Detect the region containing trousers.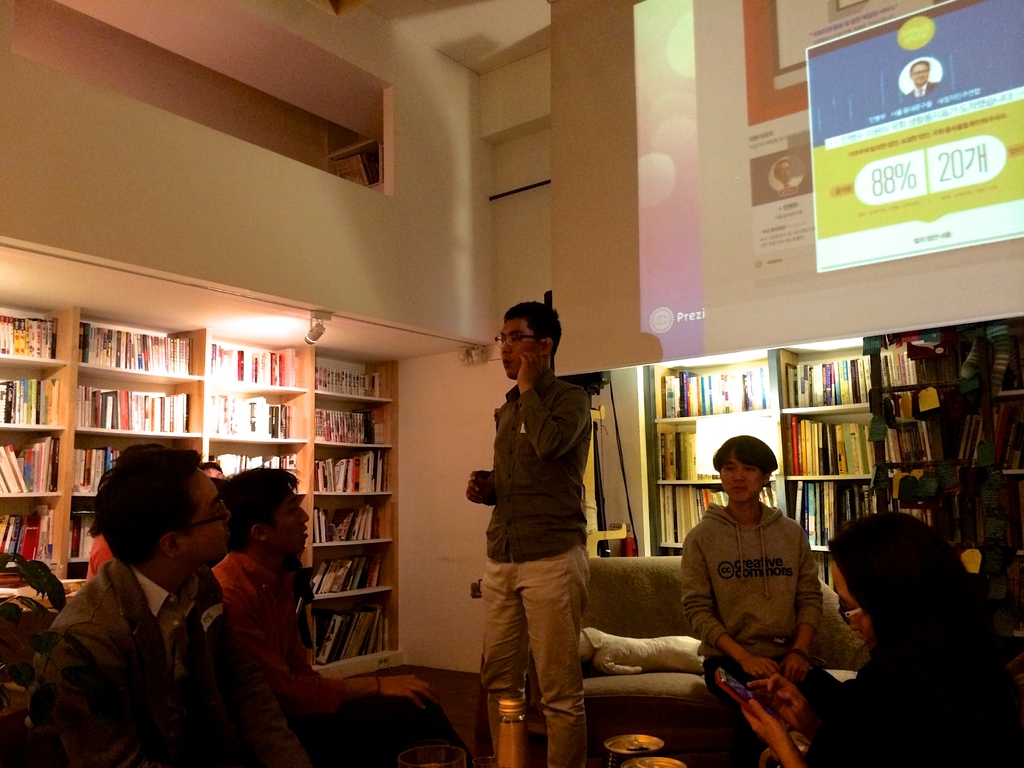
rect(470, 533, 603, 723).
